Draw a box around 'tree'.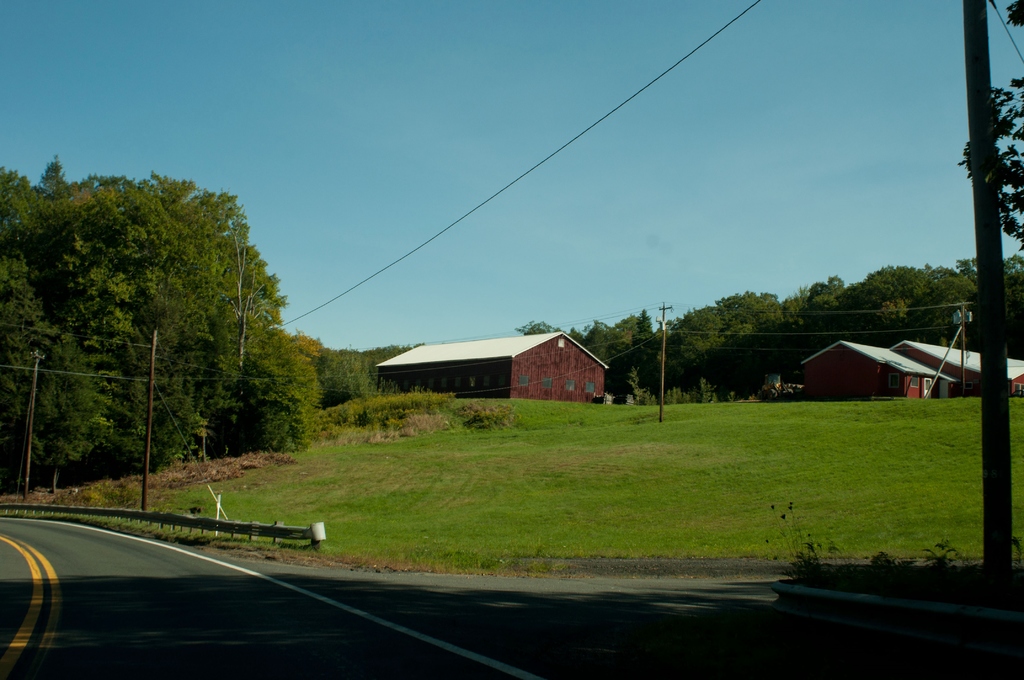
crop(230, 232, 294, 336).
